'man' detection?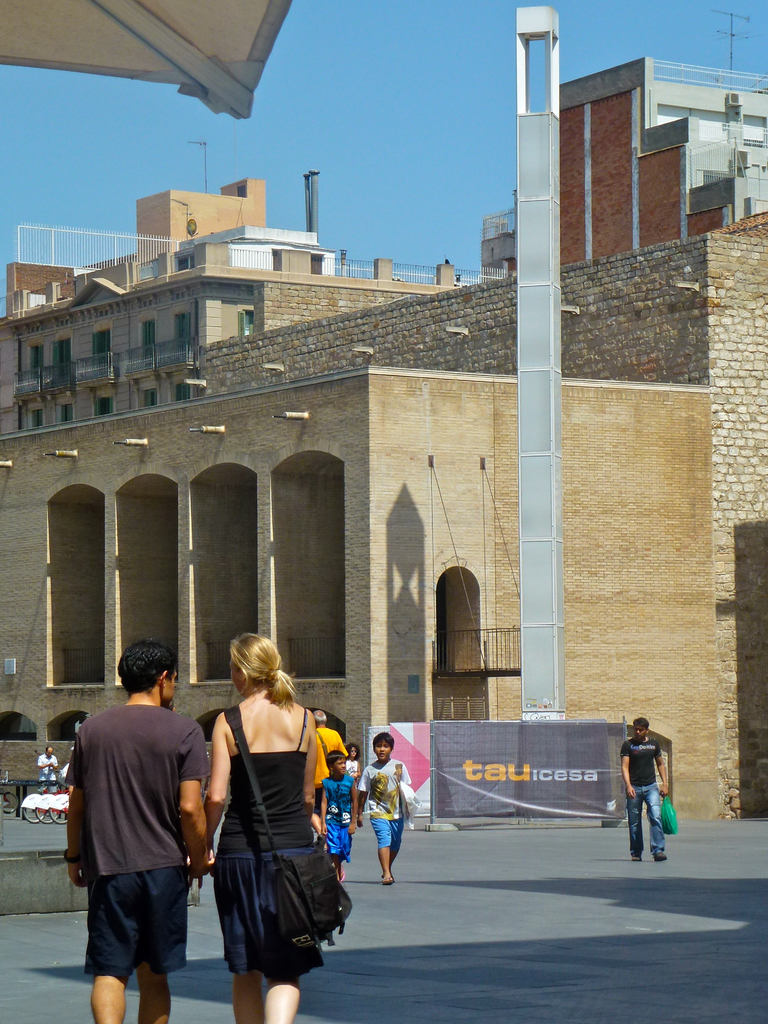
crop(620, 717, 671, 863)
